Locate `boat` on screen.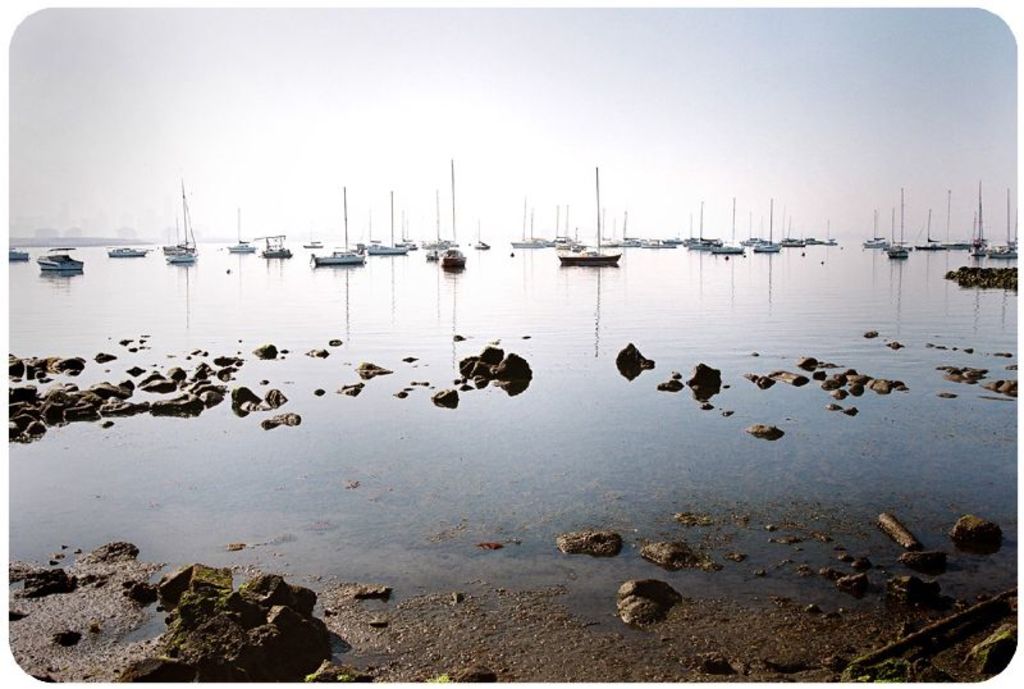
On screen at {"left": 292, "top": 223, "right": 324, "bottom": 252}.
